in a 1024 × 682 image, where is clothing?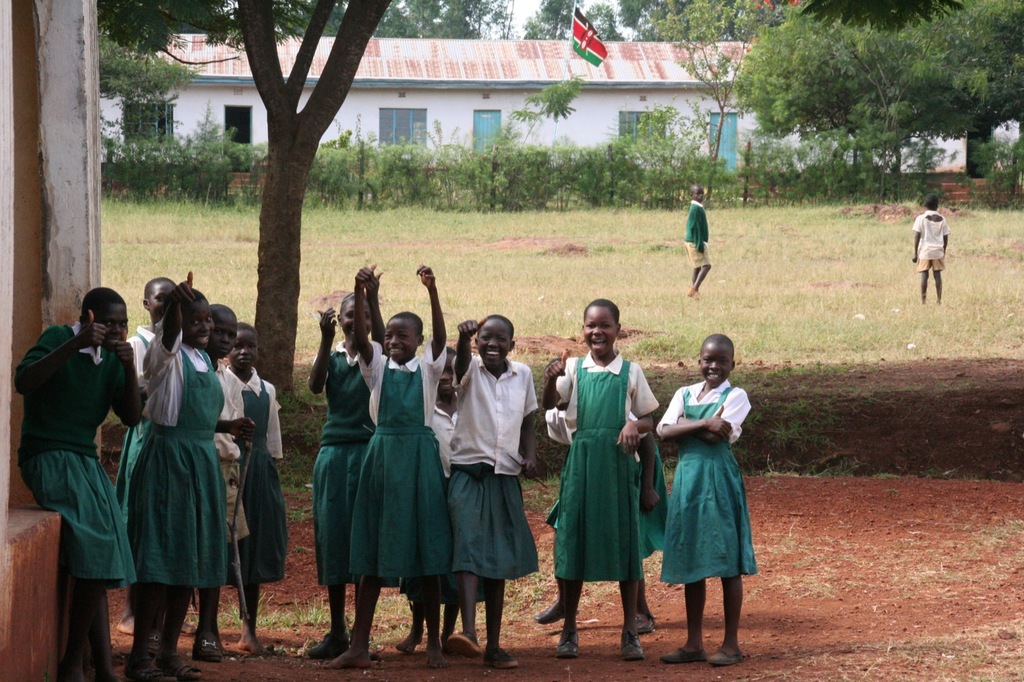
bbox=[19, 333, 133, 587].
